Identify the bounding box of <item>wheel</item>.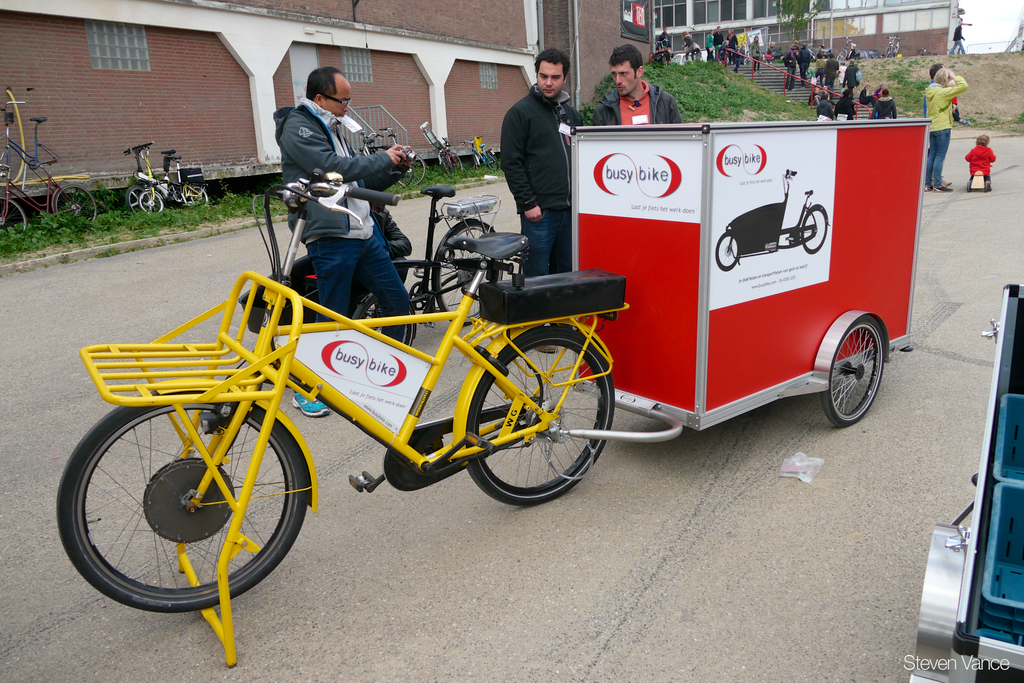
x1=131, y1=186, x2=153, y2=213.
